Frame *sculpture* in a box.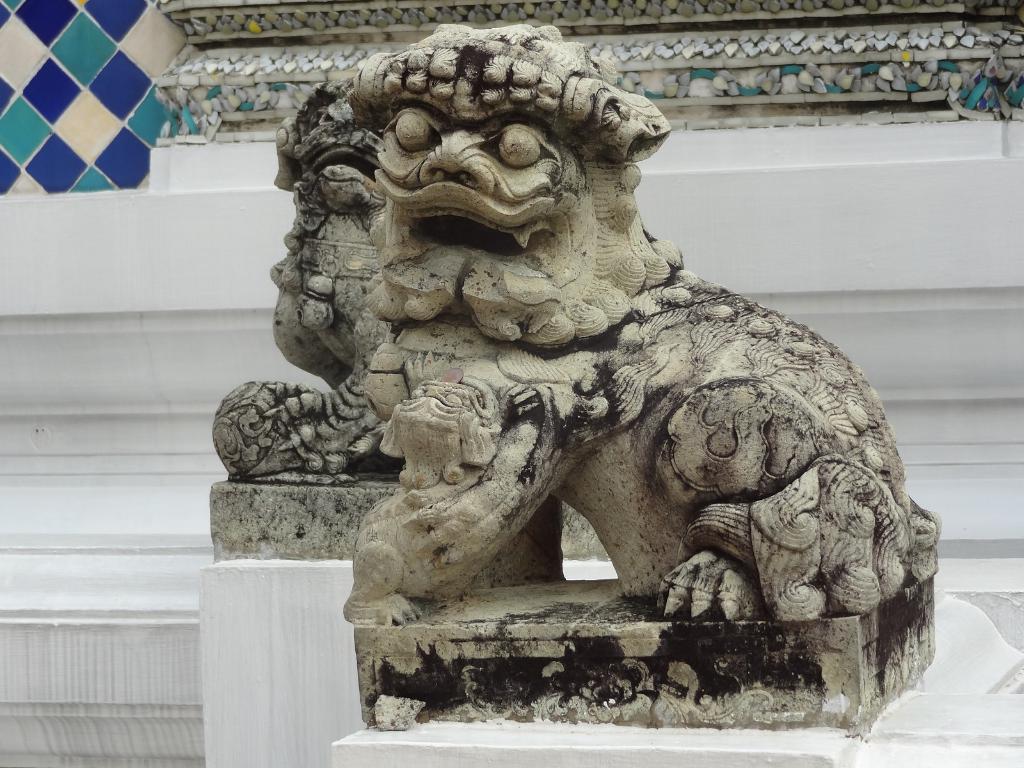
detection(237, 23, 932, 744).
